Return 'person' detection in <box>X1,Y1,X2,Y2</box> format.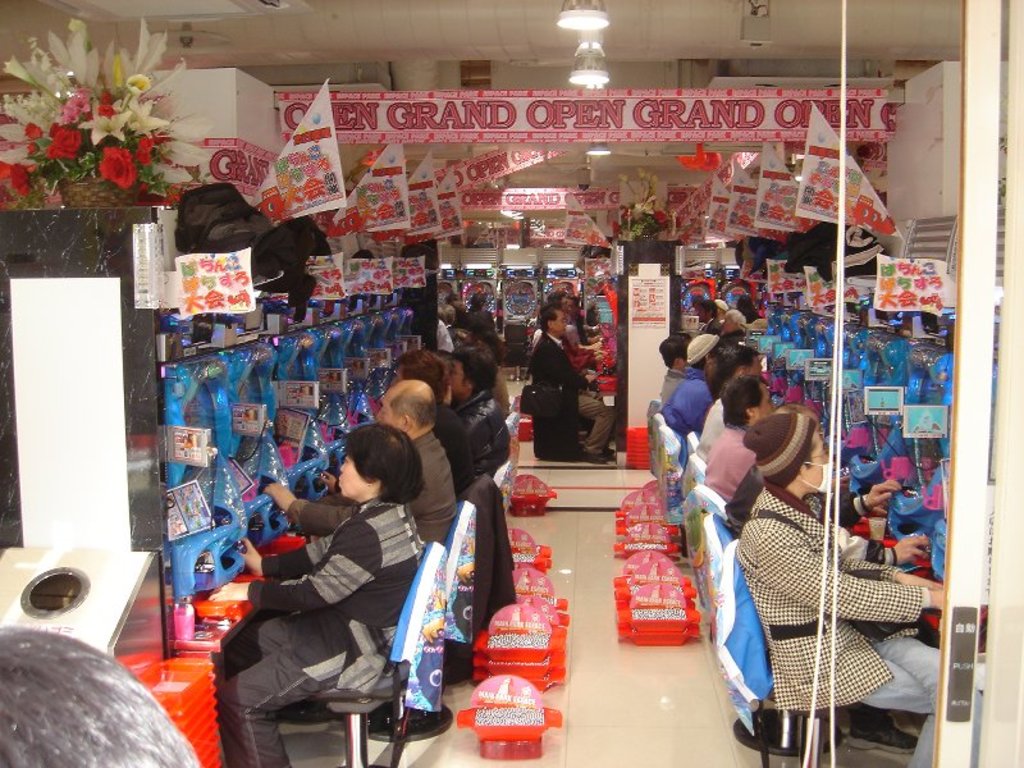
<box>525,298,596,474</box>.
